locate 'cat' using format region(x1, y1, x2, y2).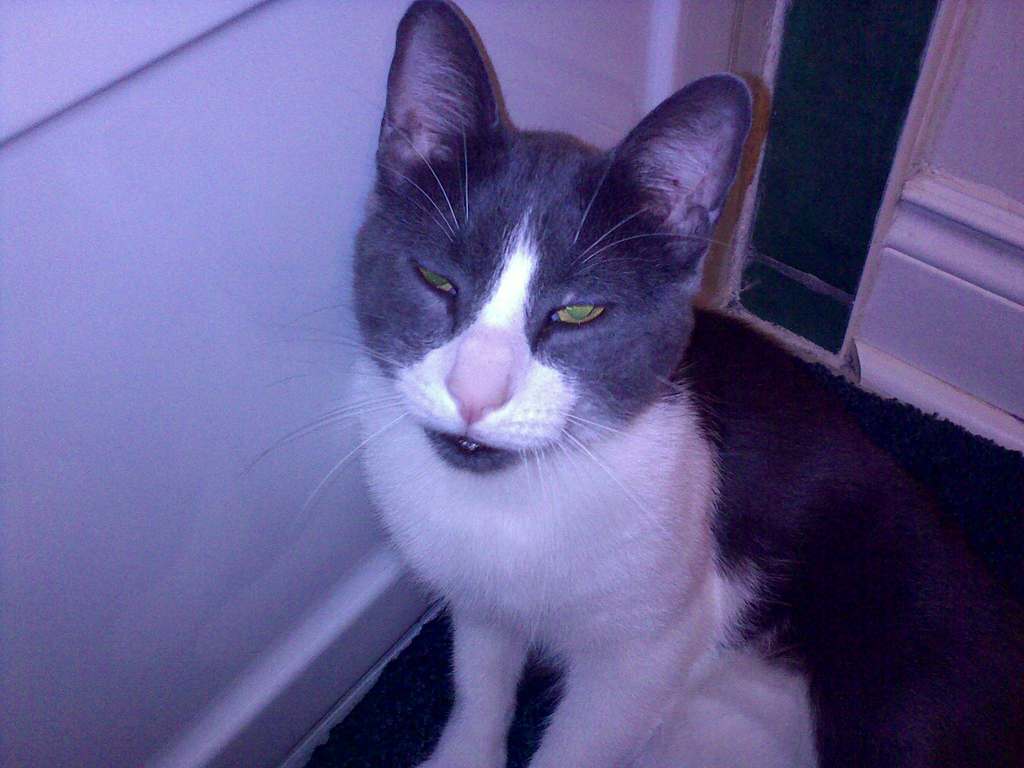
region(241, 0, 1007, 767).
